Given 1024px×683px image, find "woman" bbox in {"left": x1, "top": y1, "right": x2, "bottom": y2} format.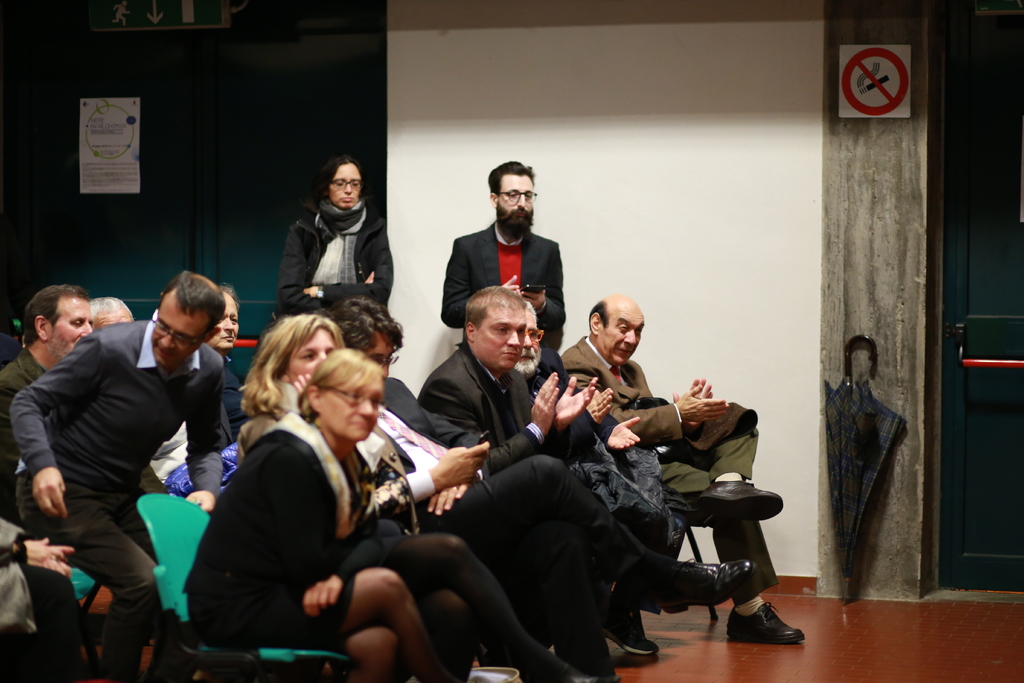
{"left": 242, "top": 308, "right": 570, "bottom": 682}.
